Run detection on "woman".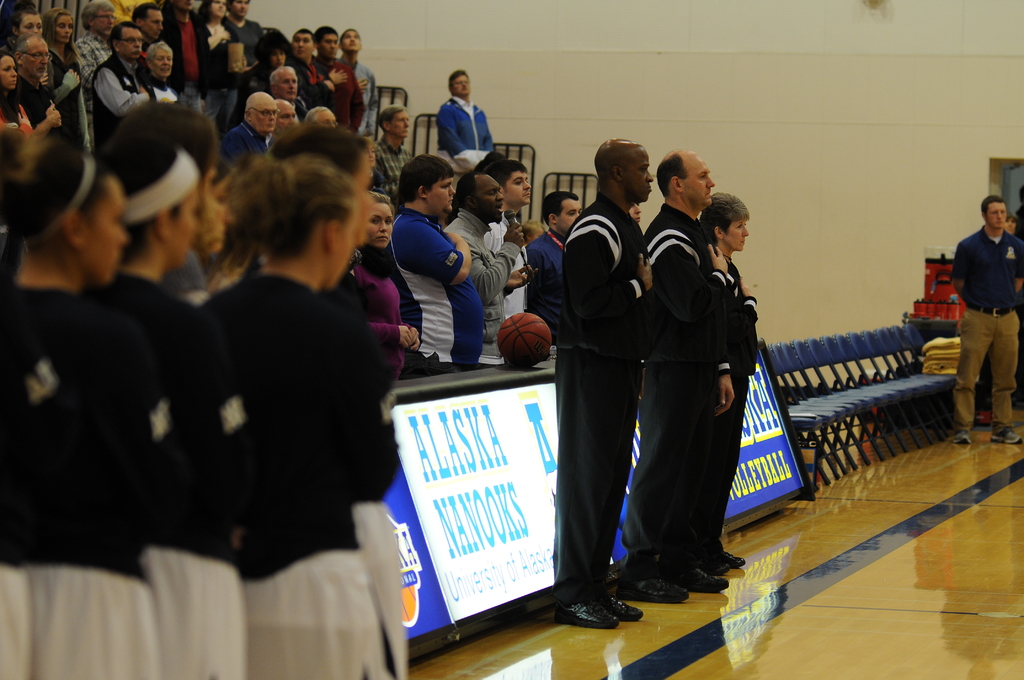
Result: box=[0, 0, 67, 99].
